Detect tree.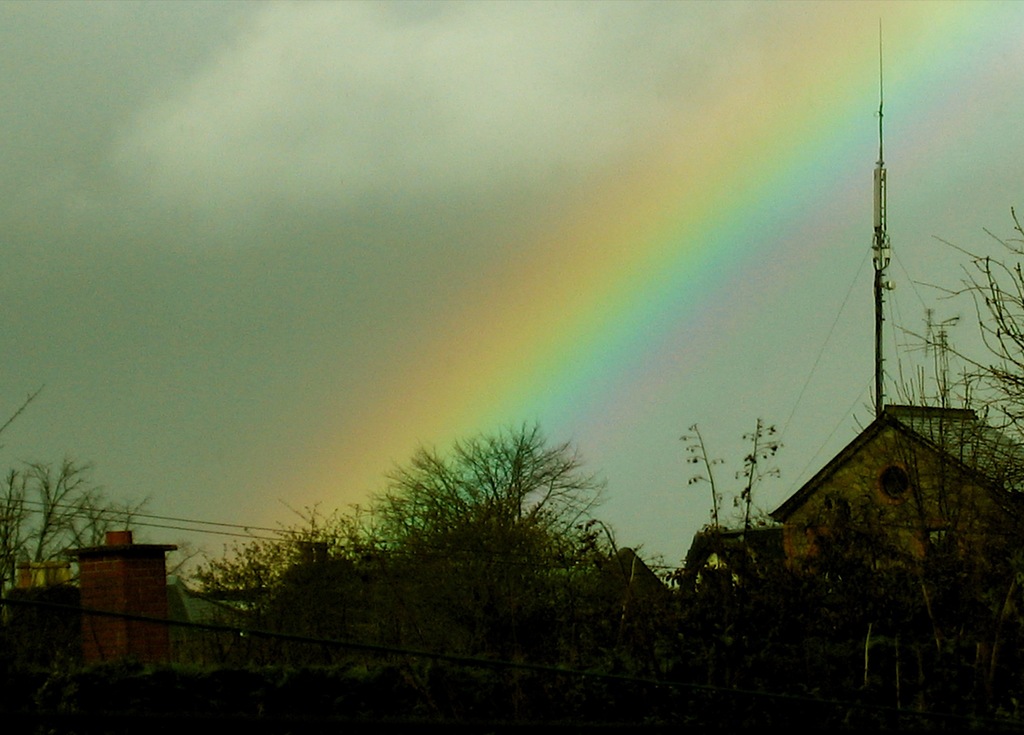
Detected at box(0, 457, 151, 595).
